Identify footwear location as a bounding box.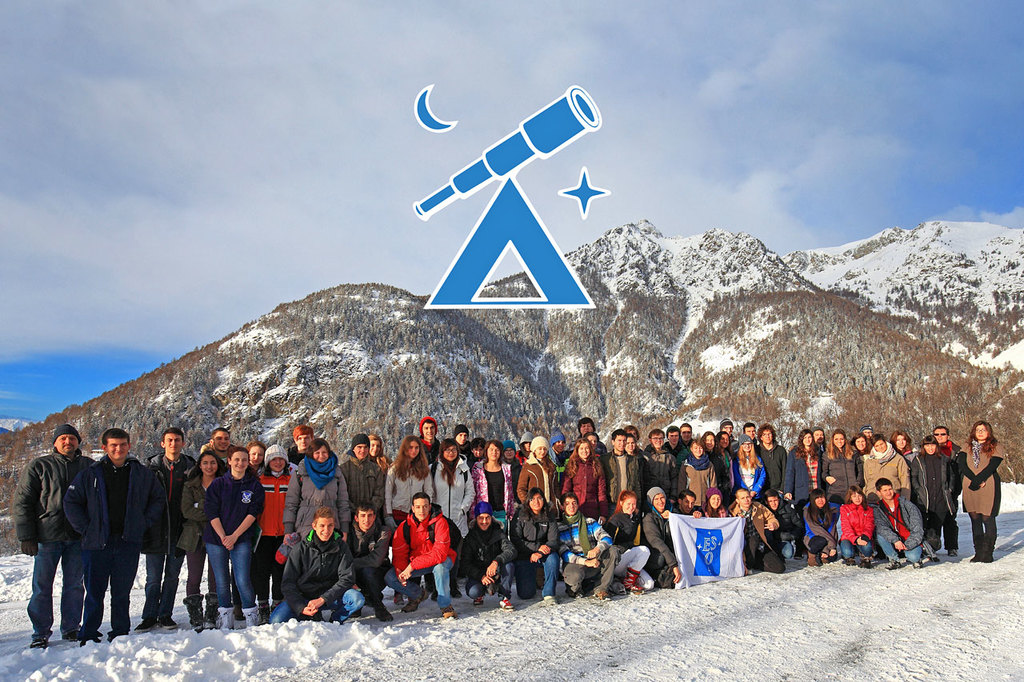
(806, 552, 819, 568).
